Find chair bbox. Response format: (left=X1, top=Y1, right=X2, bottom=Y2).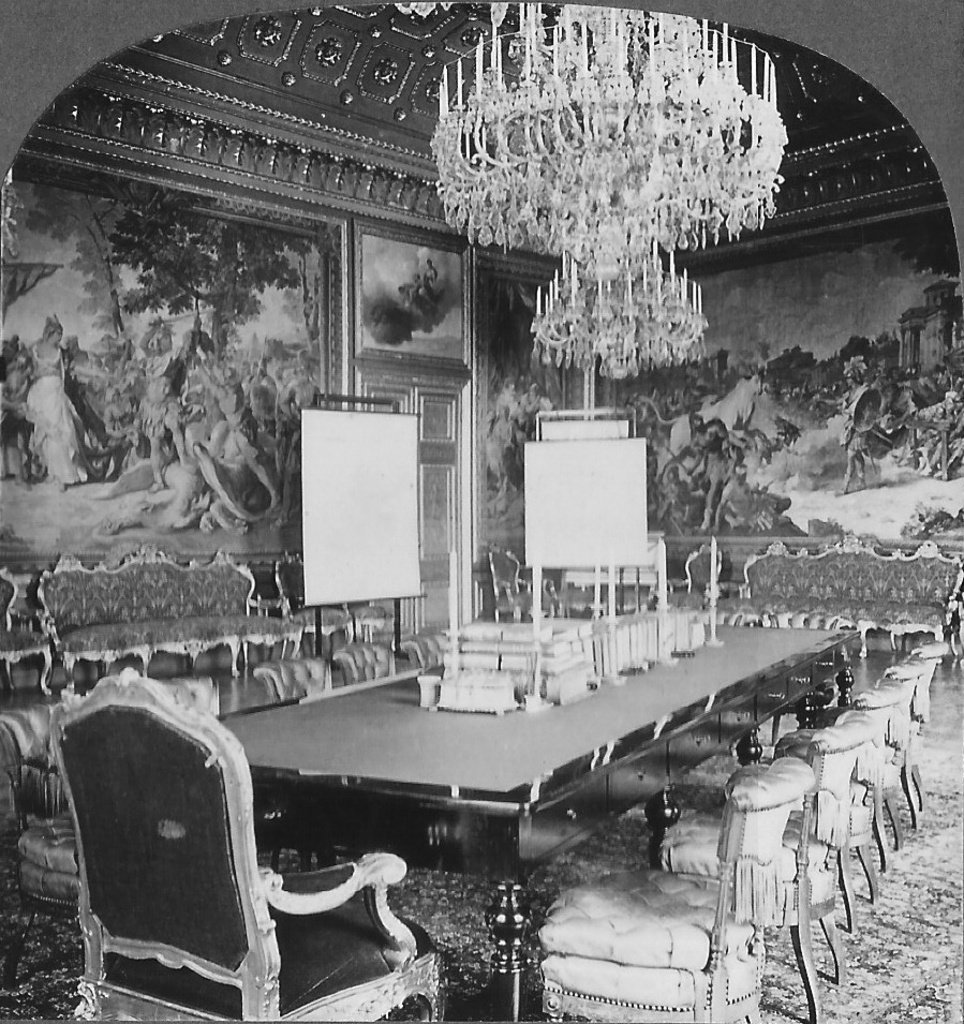
(left=671, top=711, right=862, bottom=988).
